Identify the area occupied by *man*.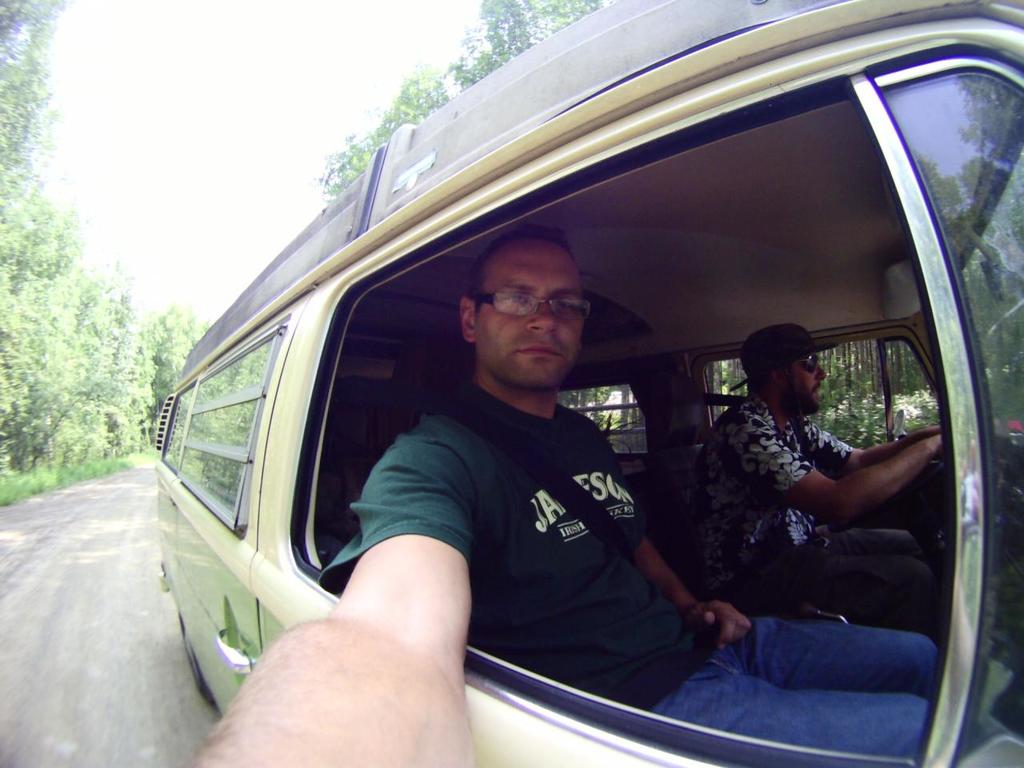
Area: box=[694, 318, 946, 638].
